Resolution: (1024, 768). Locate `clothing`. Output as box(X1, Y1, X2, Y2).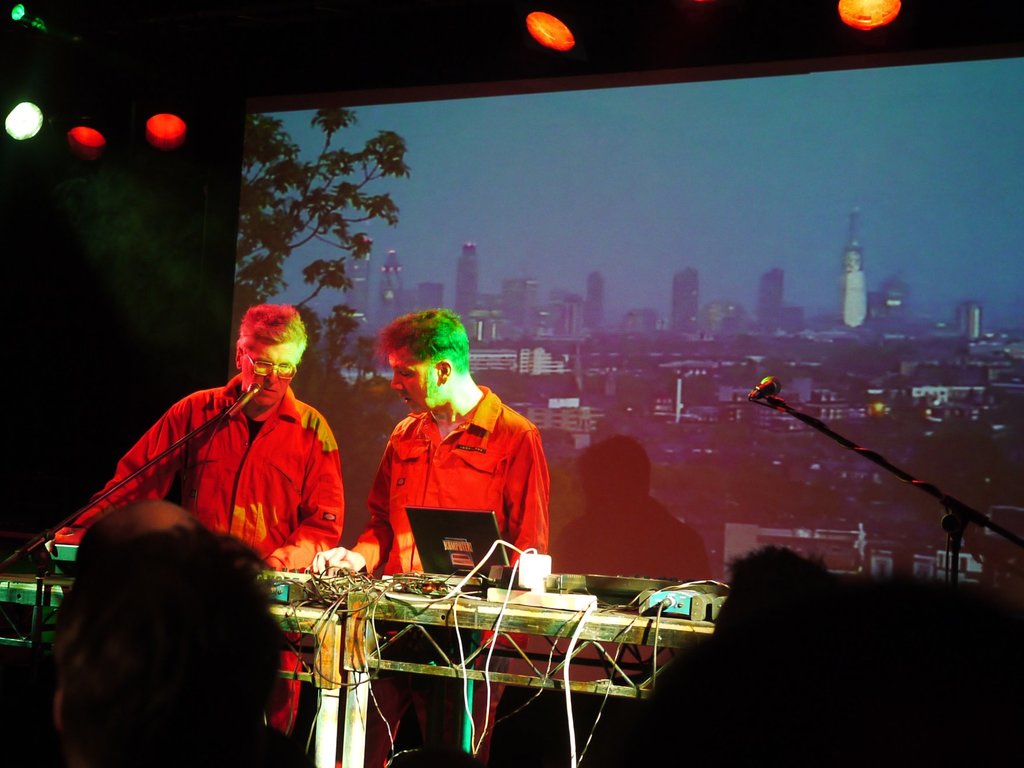
box(374, 379, 557, 579).
